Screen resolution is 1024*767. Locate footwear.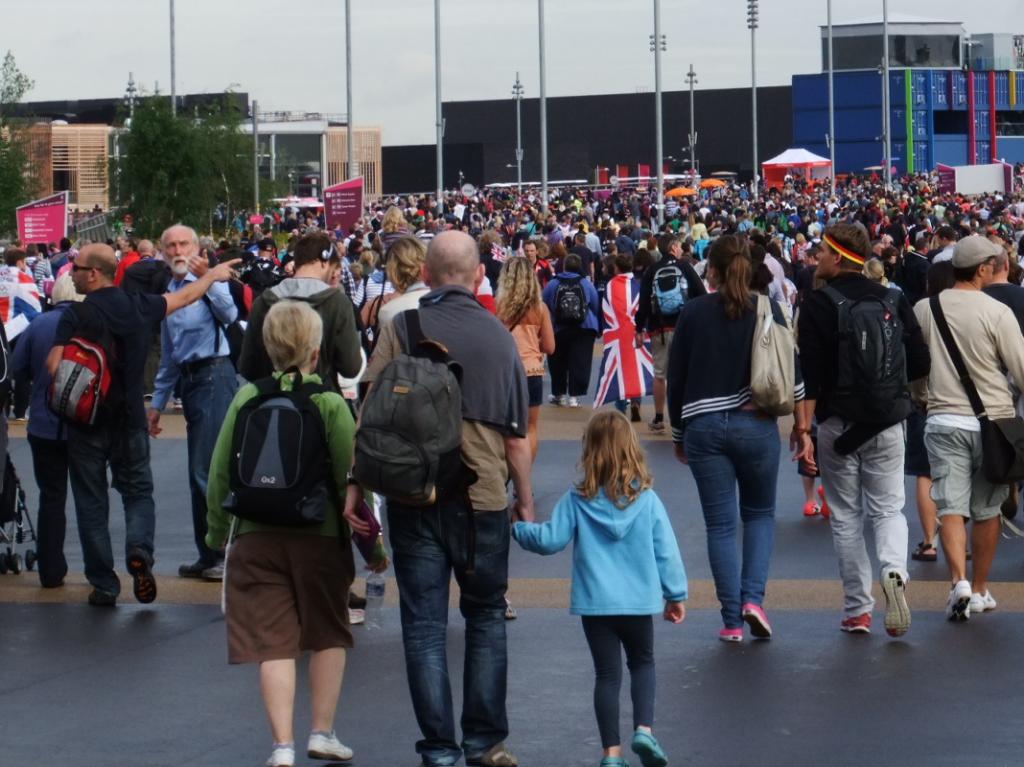
(left=631, top=401, right=638, bottom=427).
